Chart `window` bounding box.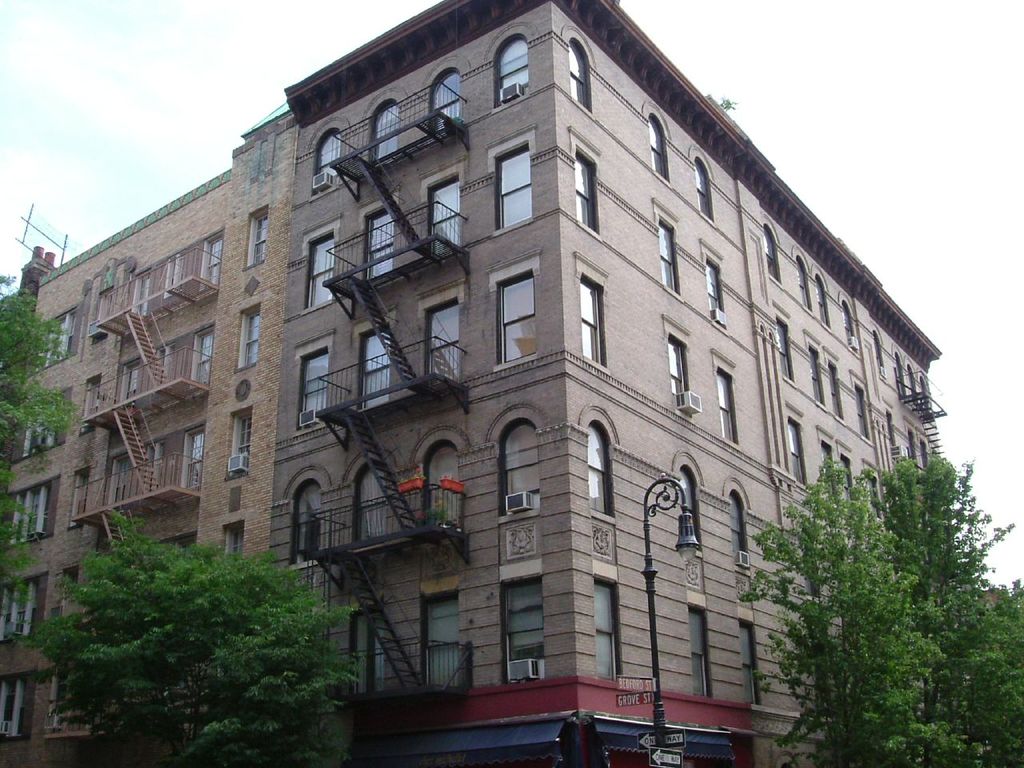
Charted: x1=698, y1=154, x2=712, y2=222.
